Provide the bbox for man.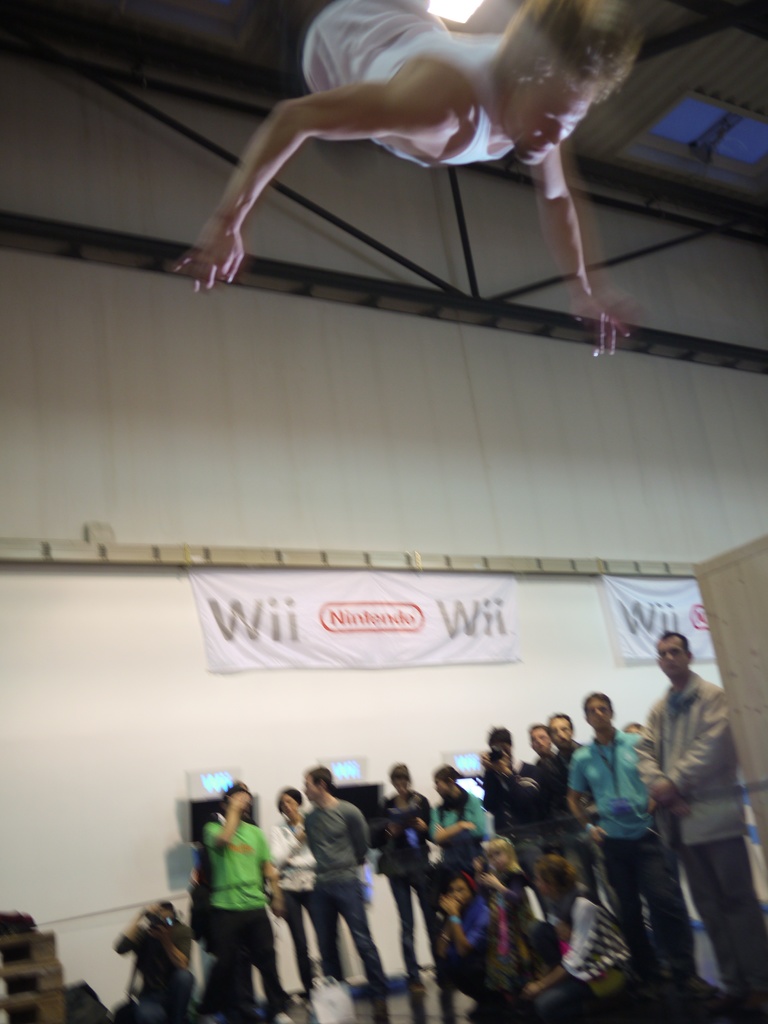
542/710/609/888.
